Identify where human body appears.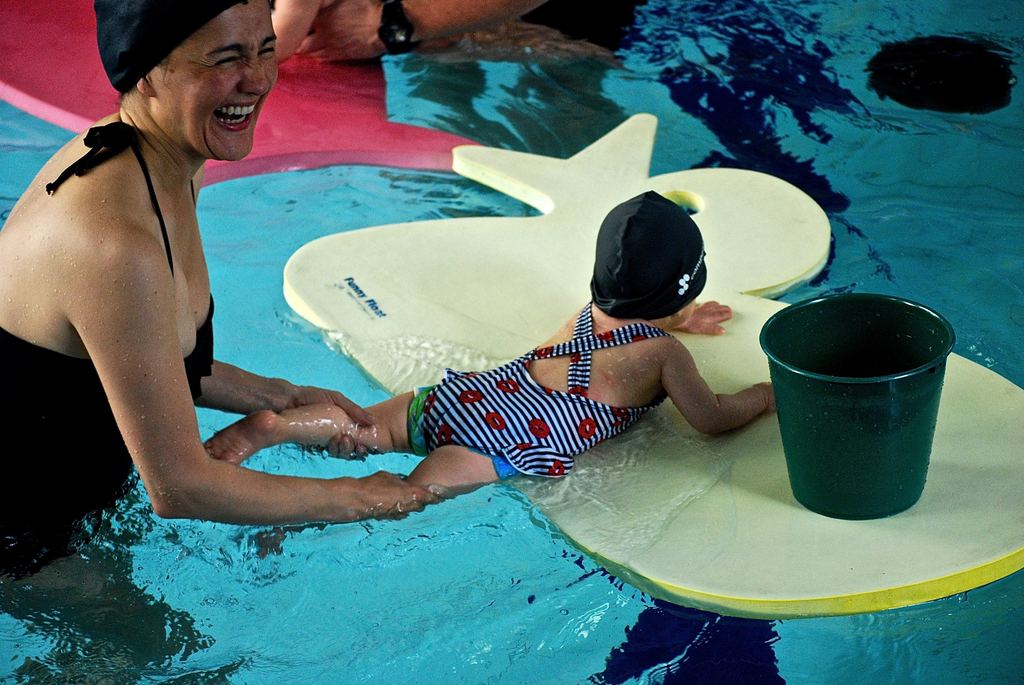
Appears at 202/187/765/542.
